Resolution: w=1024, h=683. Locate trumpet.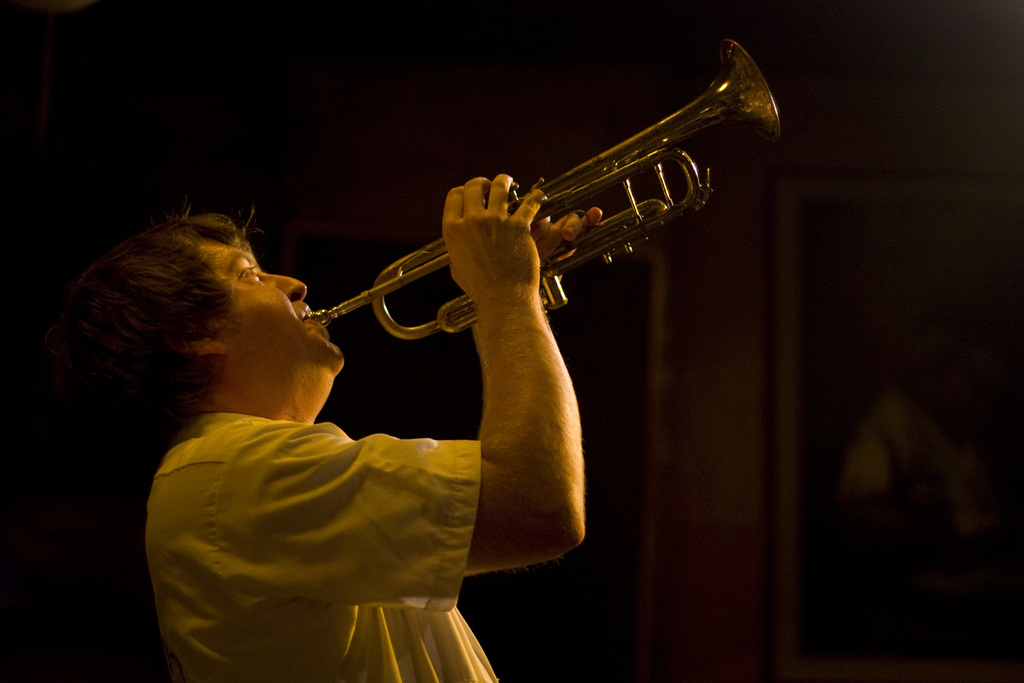
(left=308, top=38, right=780, bottom=333).
